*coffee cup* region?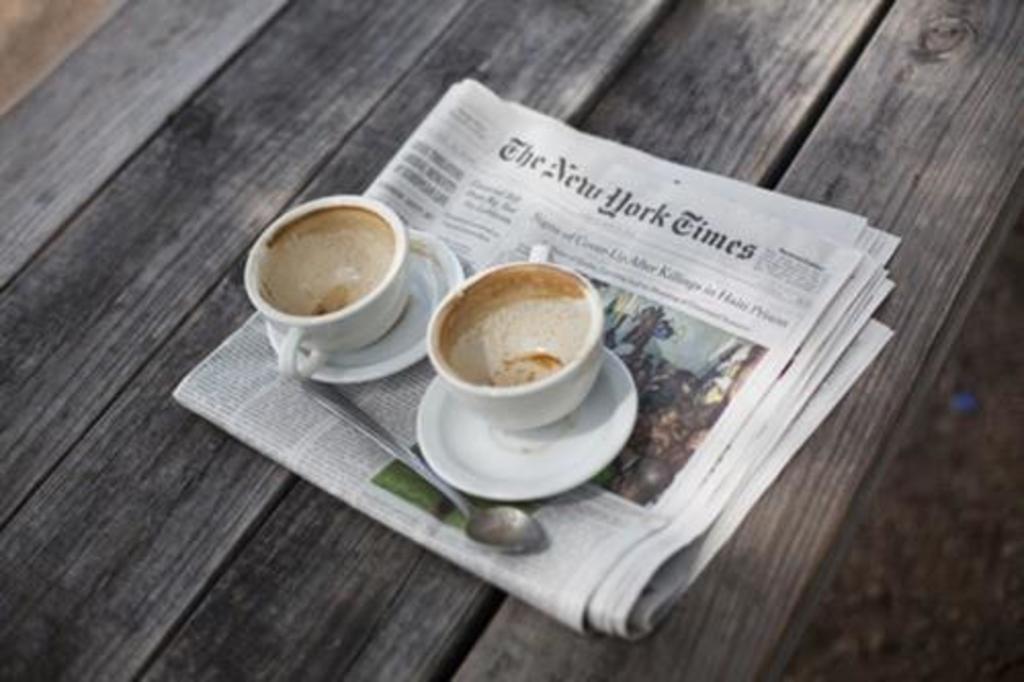
box(424, 242, 604, 432)
